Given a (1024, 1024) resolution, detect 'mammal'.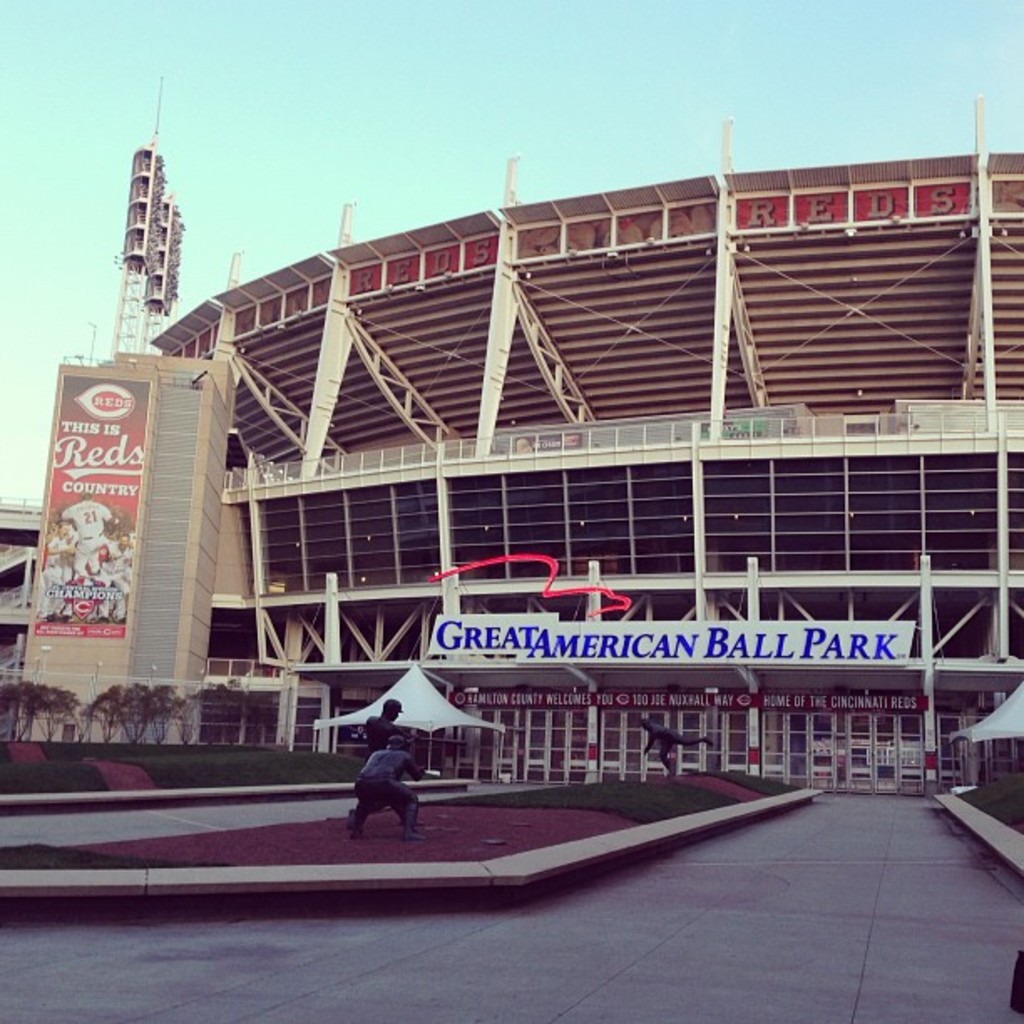
x1=346, y1=733, x2=427, y2=842.
